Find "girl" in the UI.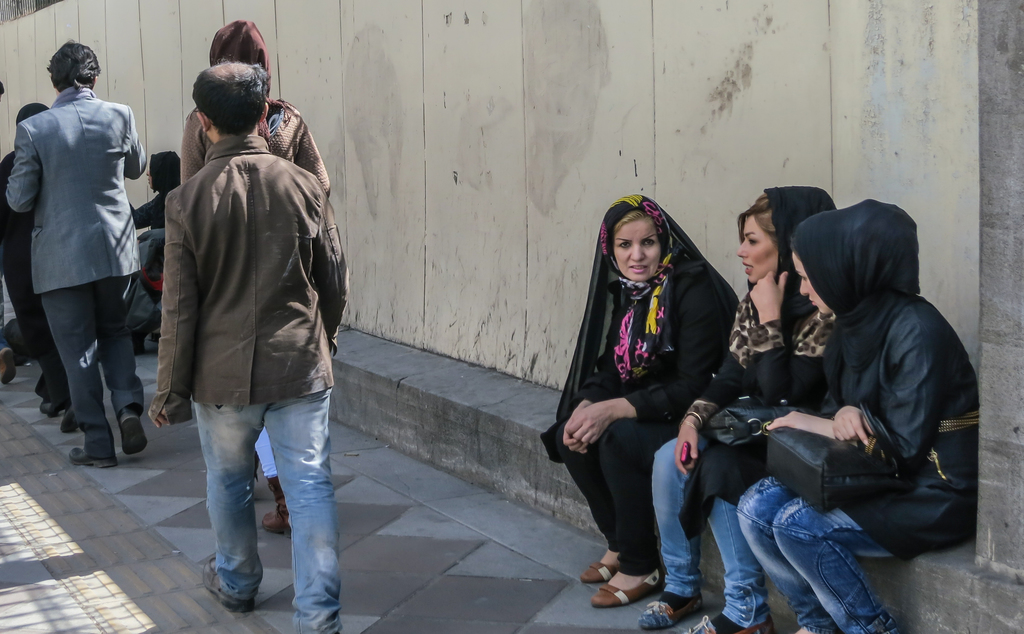
UI element at select_region(640, 190, 834, 633).
